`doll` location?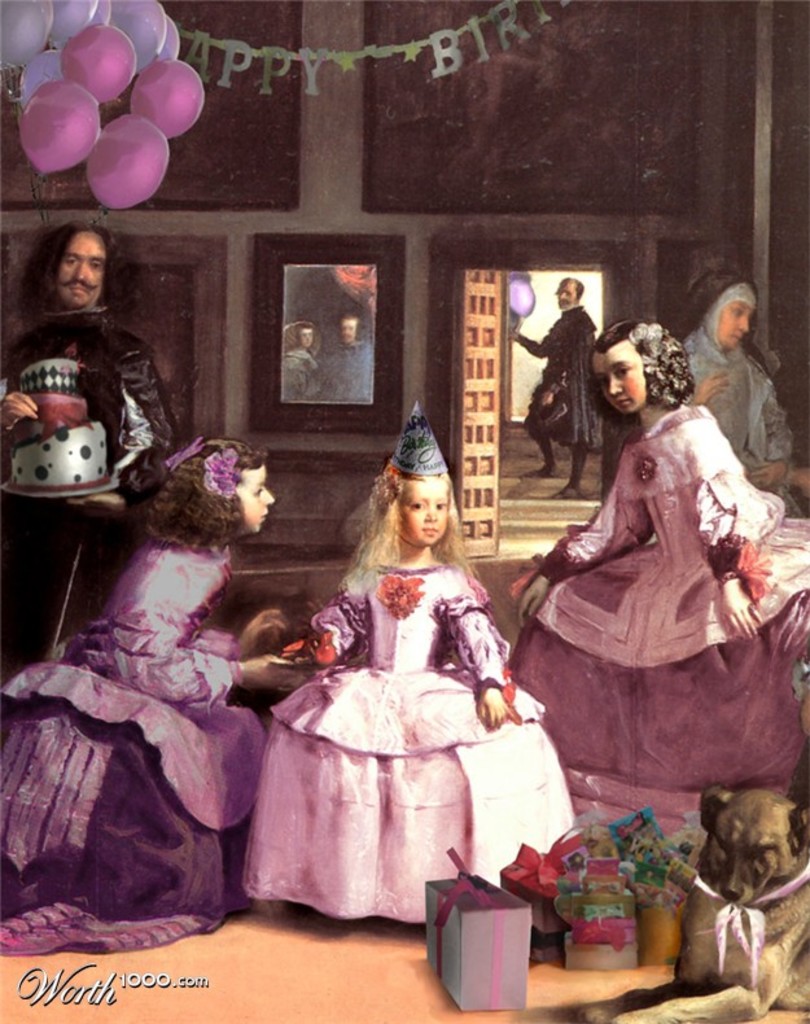
BBox(218, 419, 568, 959)
